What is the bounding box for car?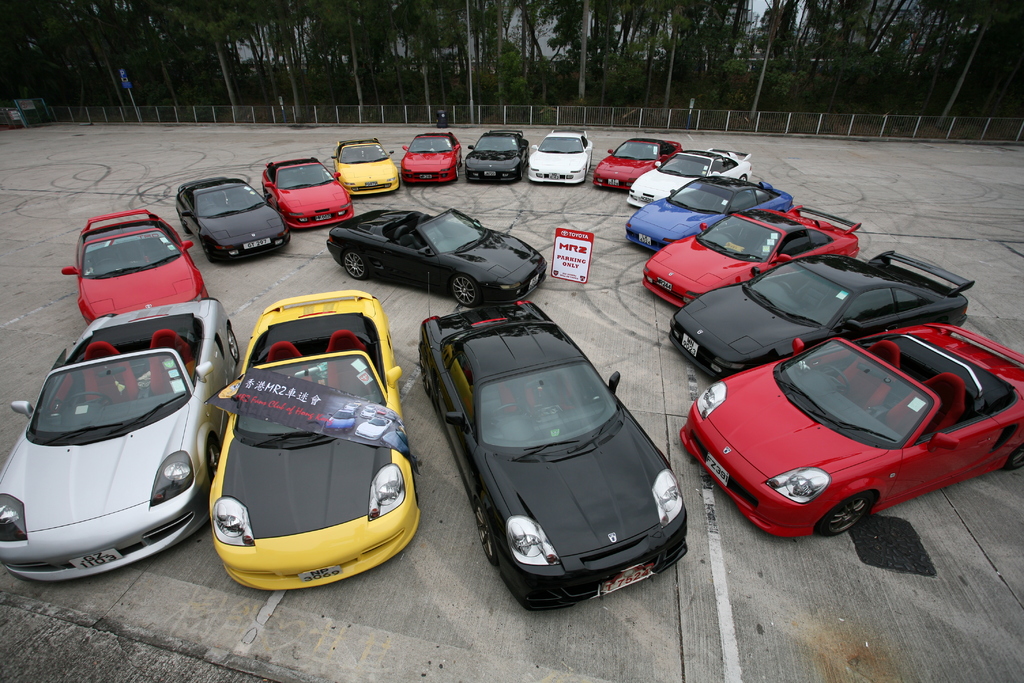
box(61, 210, 212, 324).
